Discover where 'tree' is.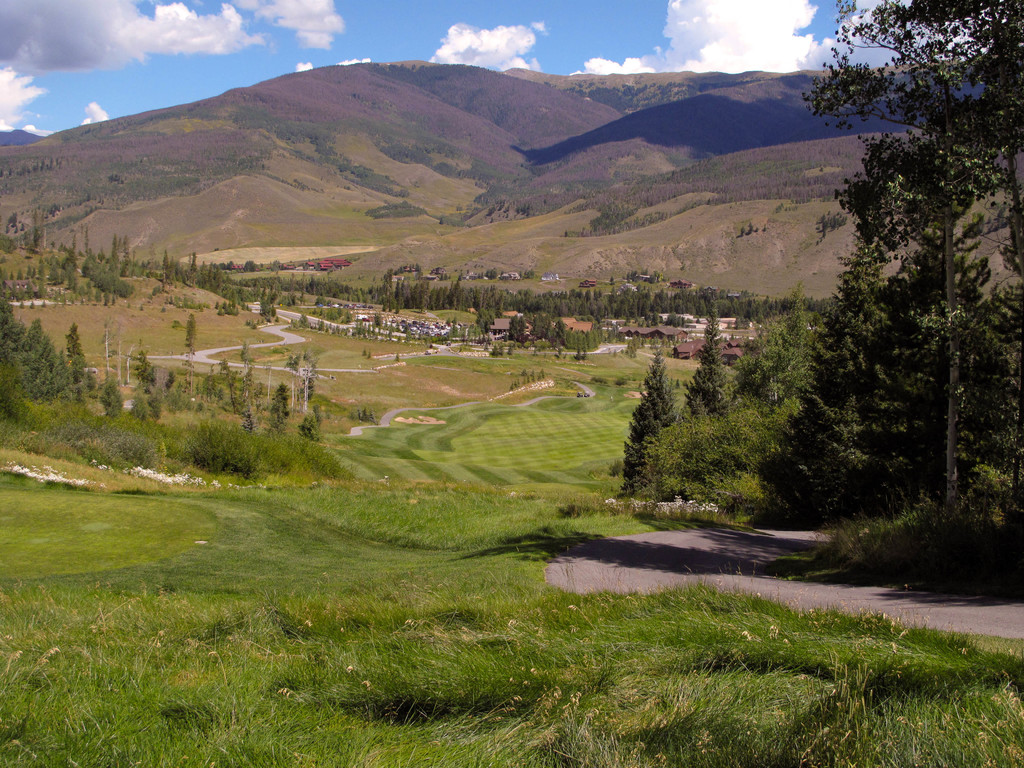
Discovered at [left=651, top=312, right=659, bottom=325].
